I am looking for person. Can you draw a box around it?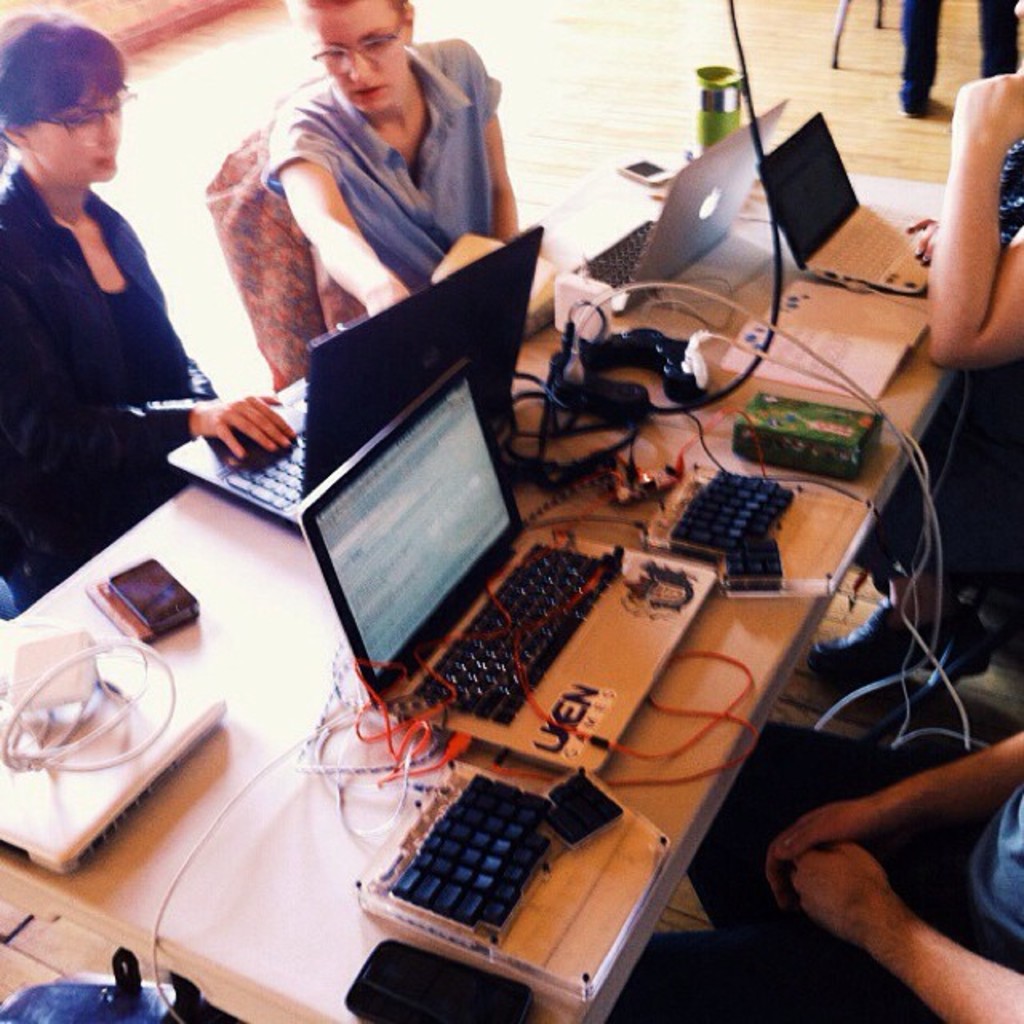
Sure, the bounding box is detection(800, 0, 1022, 693).
